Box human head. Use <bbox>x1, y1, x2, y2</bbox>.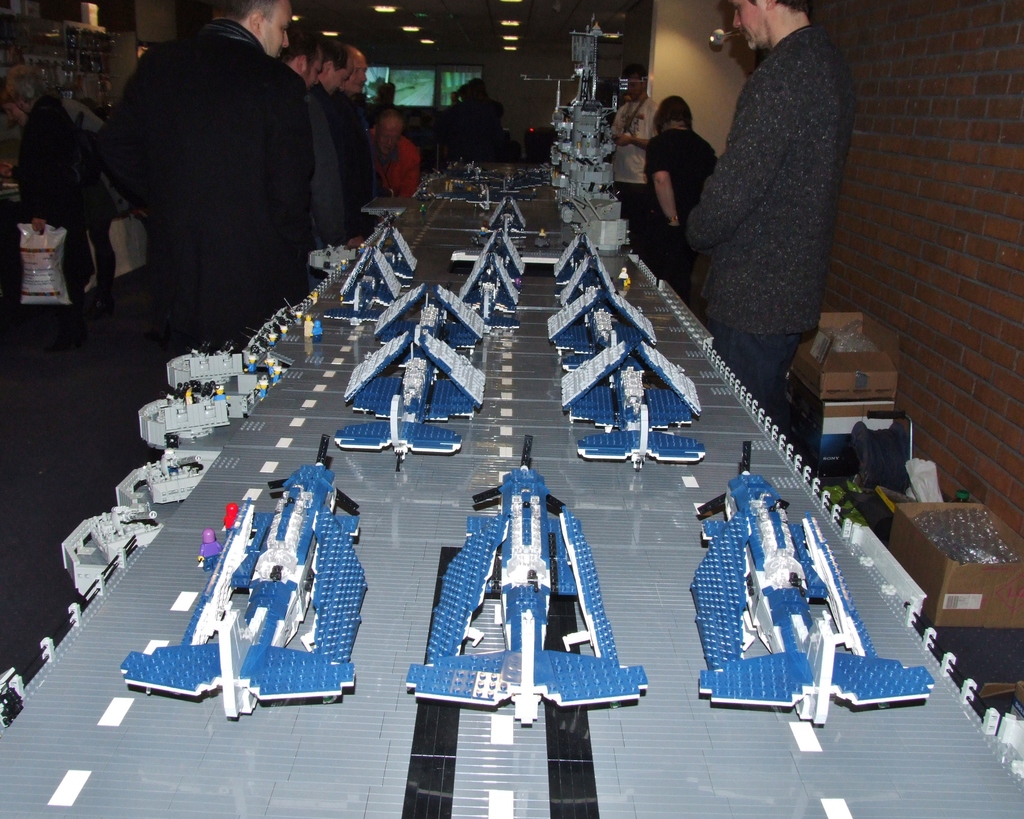
<bbox>646, 95, 693, 131</bbox>.
